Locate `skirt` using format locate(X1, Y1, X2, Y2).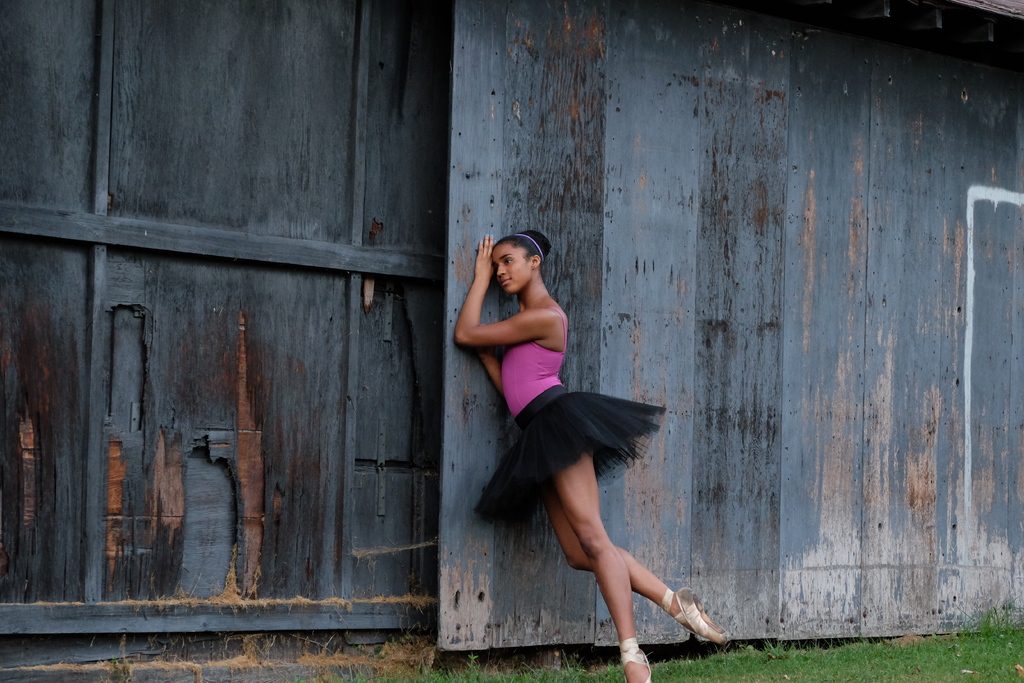
locate(476, 379, 666, 531).
